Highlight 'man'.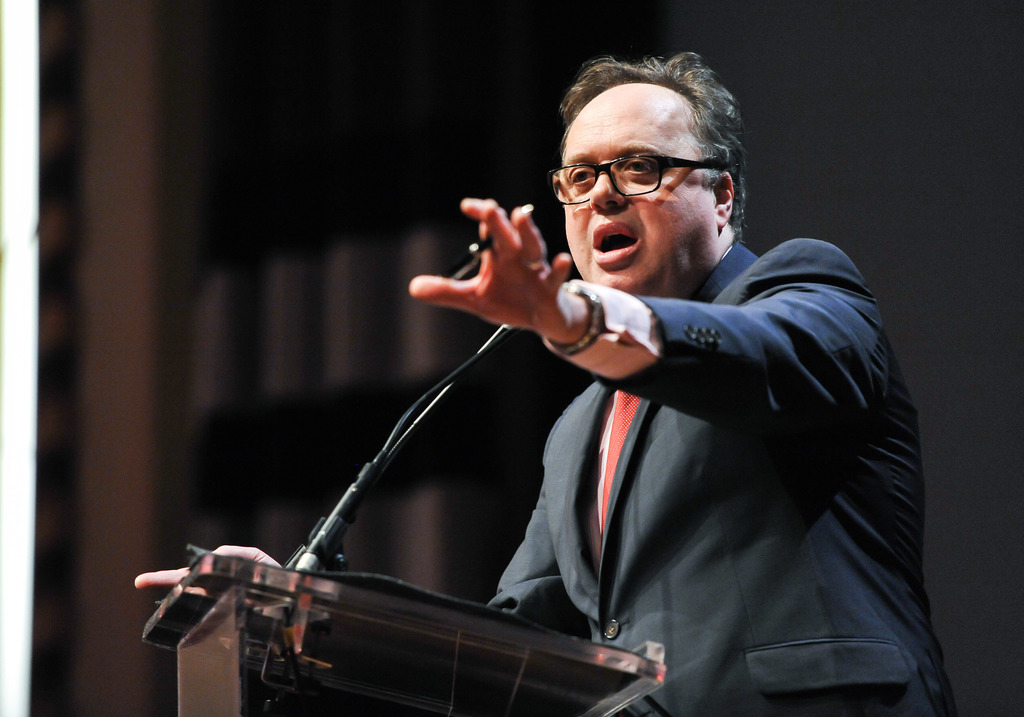
Highlighted region: 310,62,932,716.
